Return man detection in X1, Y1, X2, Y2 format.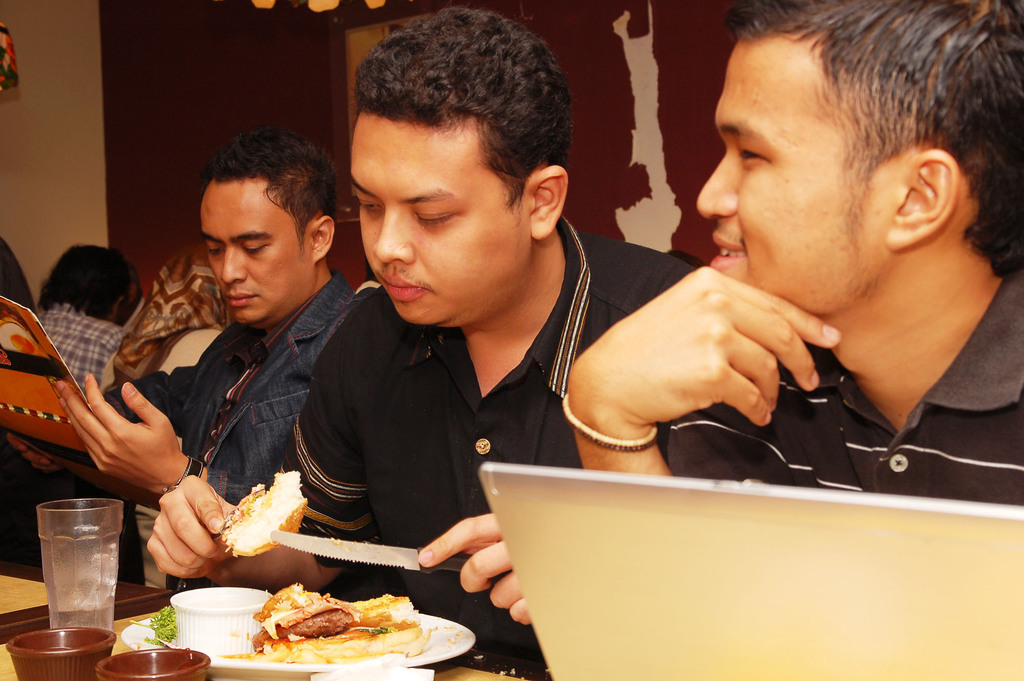
145, 1, 703, 670.
